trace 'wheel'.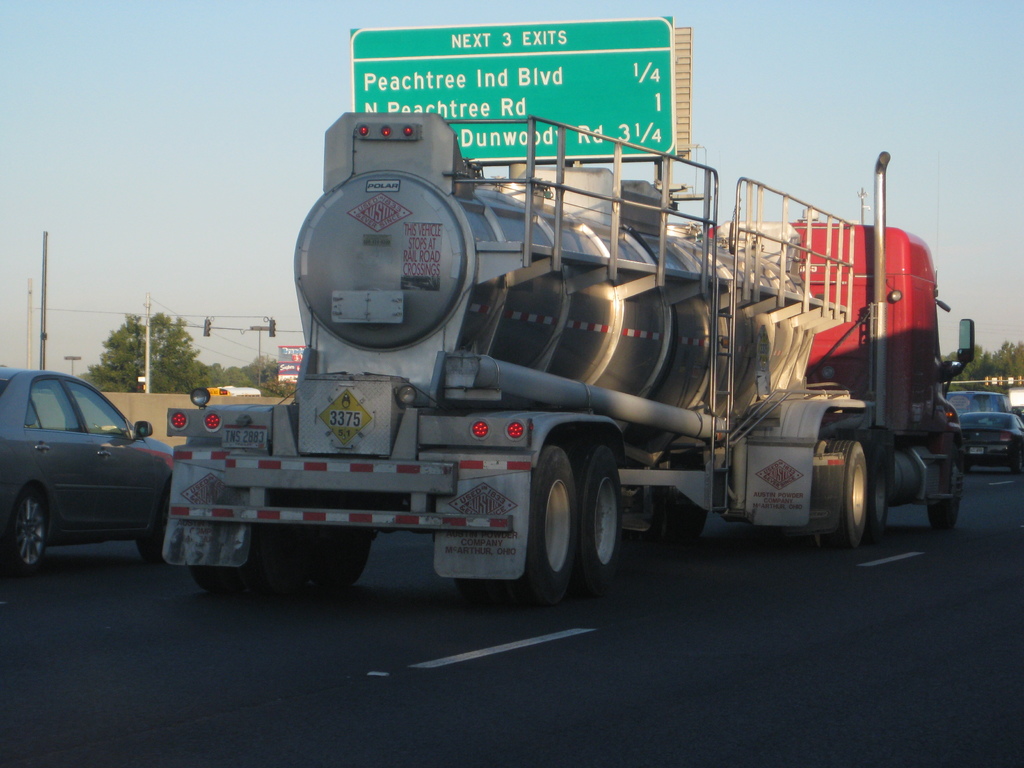
Traced to 932 474 963 527.
